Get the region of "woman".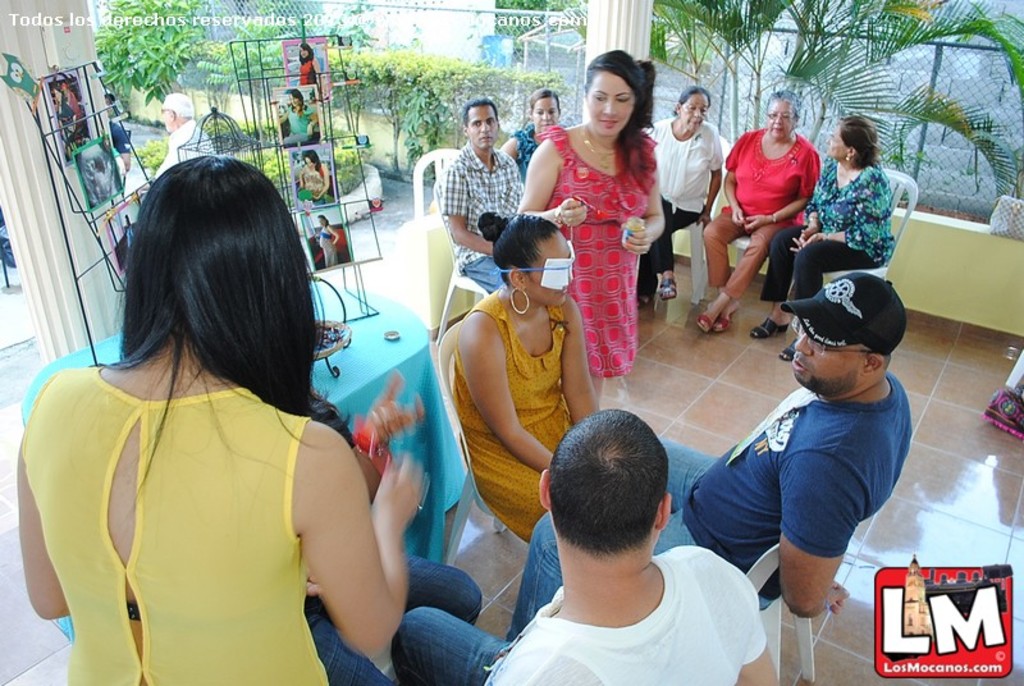
(296,45,320,74).
